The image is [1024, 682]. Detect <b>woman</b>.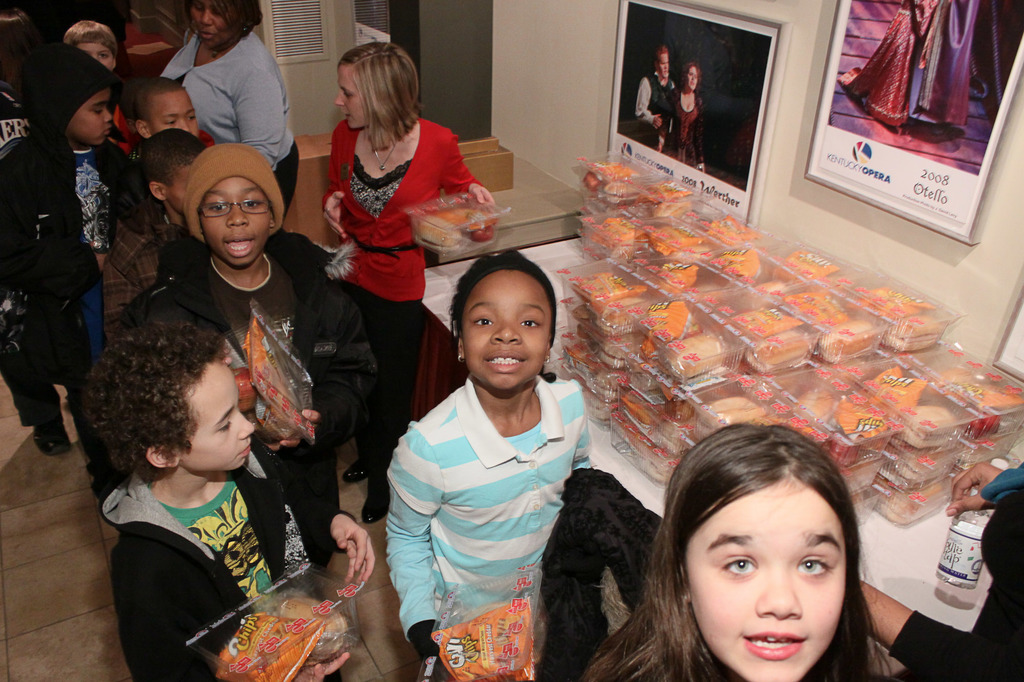
Detection: left=657, top=64, right=708, bottom=174.
